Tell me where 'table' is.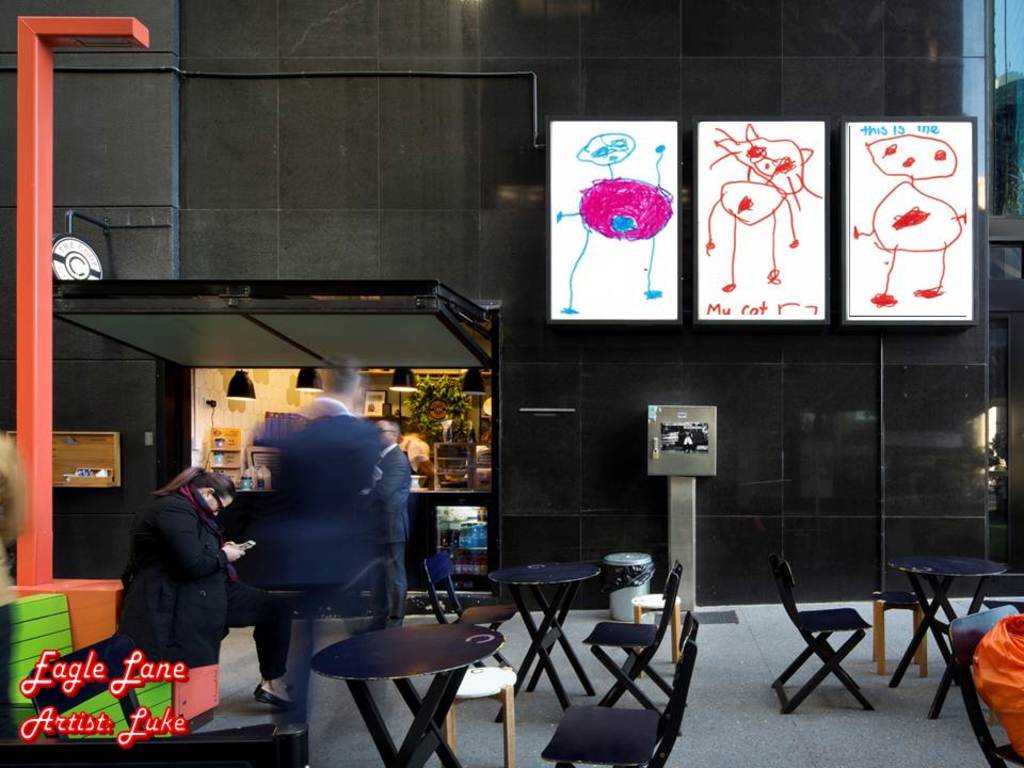
'table' is at pyautogui.locateOnScreen(489, 558, 595, 715).
